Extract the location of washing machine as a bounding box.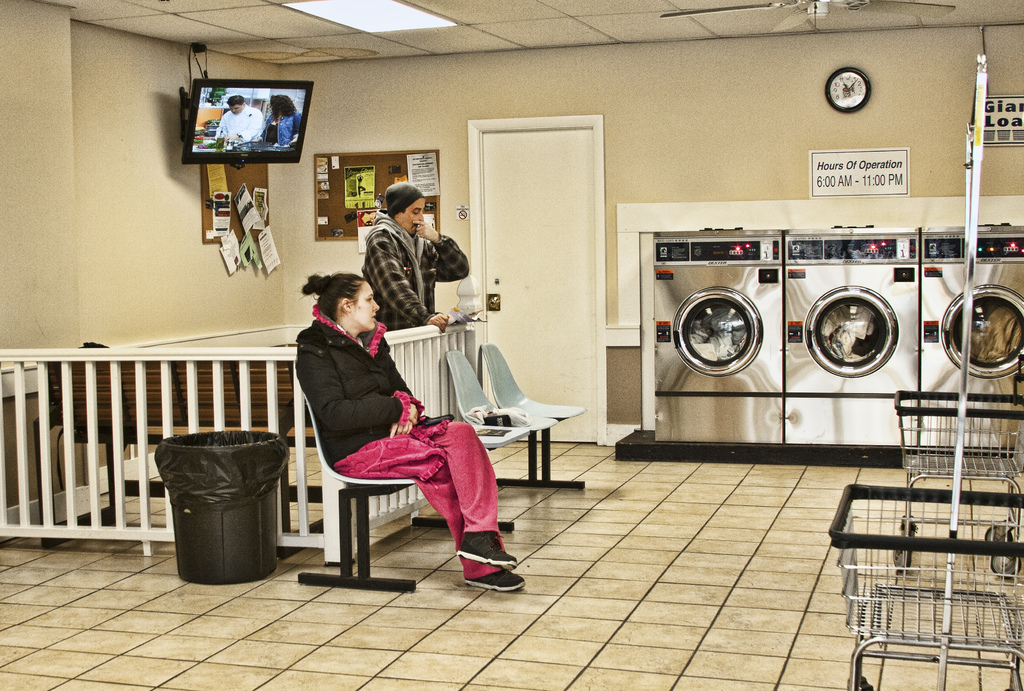
l=781, t=226, r=918, b=445.
